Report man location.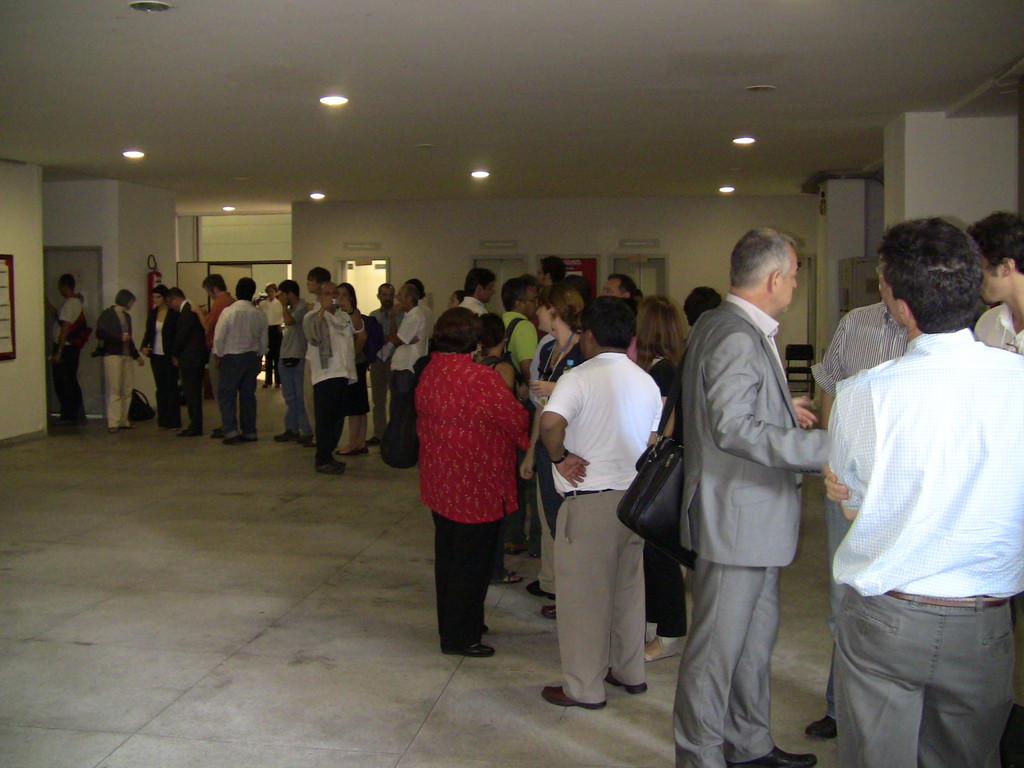
Report: (365, 281, 404, 448).
